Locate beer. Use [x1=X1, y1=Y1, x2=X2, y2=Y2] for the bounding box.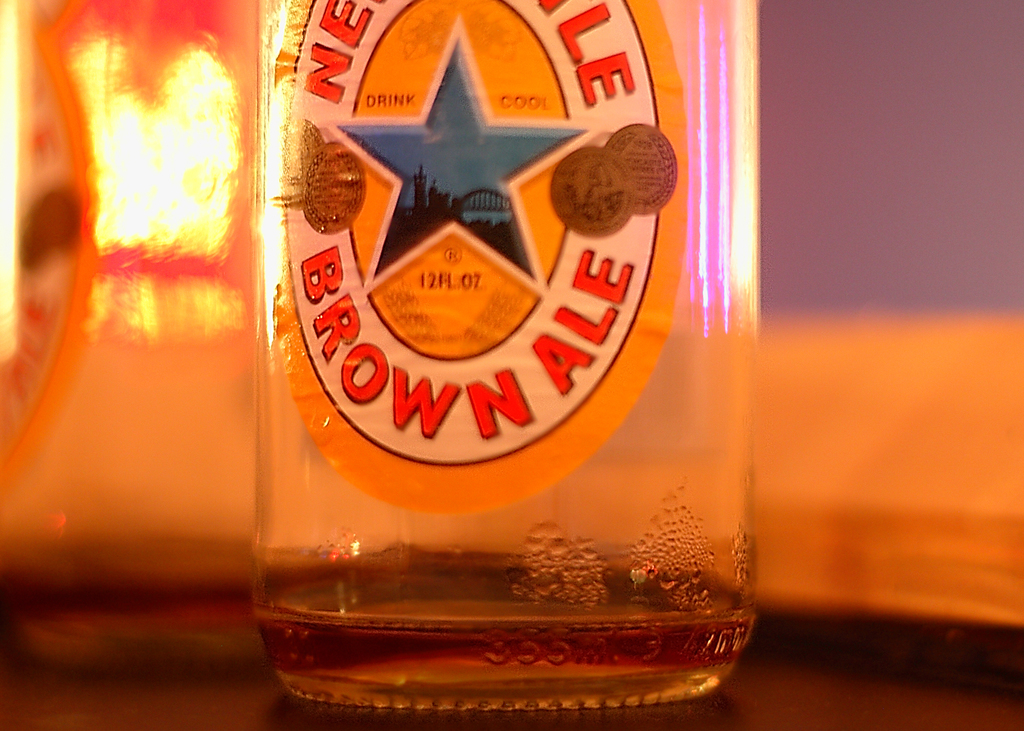
[x1=243, y1=0, x2=762, y2=730].
